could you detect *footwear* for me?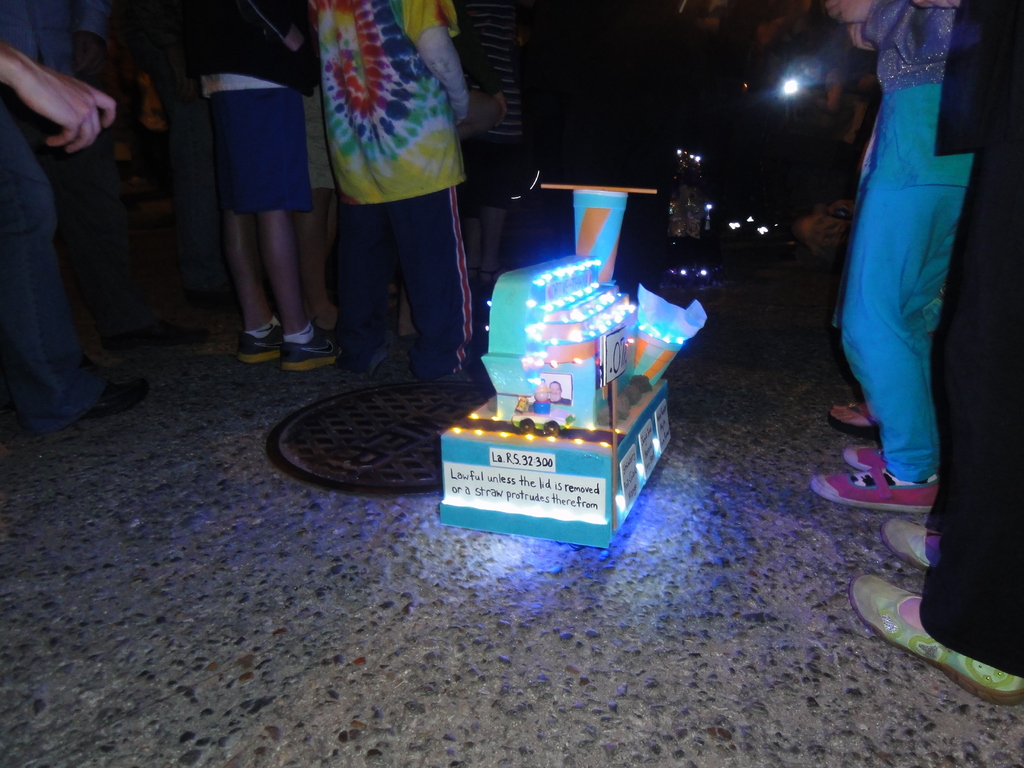
Detection result: 886,513,944,582.
